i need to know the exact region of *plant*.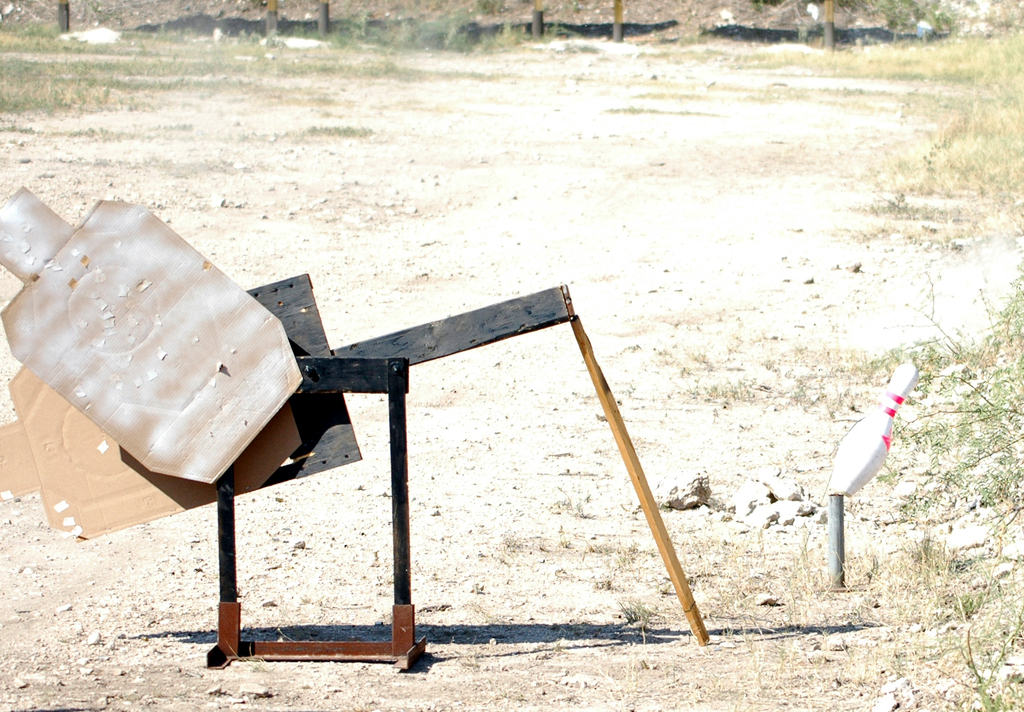
Region: locate(614, 383, 635, 399).
